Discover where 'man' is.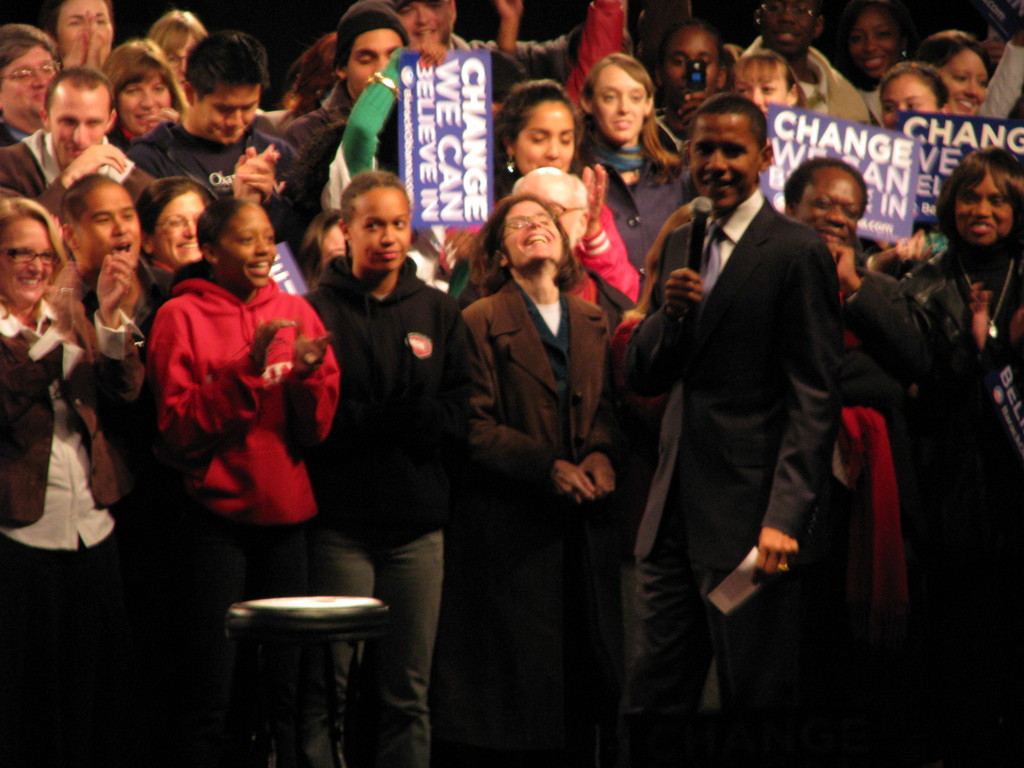
Discovered at (left=726, top=0, right=868, bottom=129).
